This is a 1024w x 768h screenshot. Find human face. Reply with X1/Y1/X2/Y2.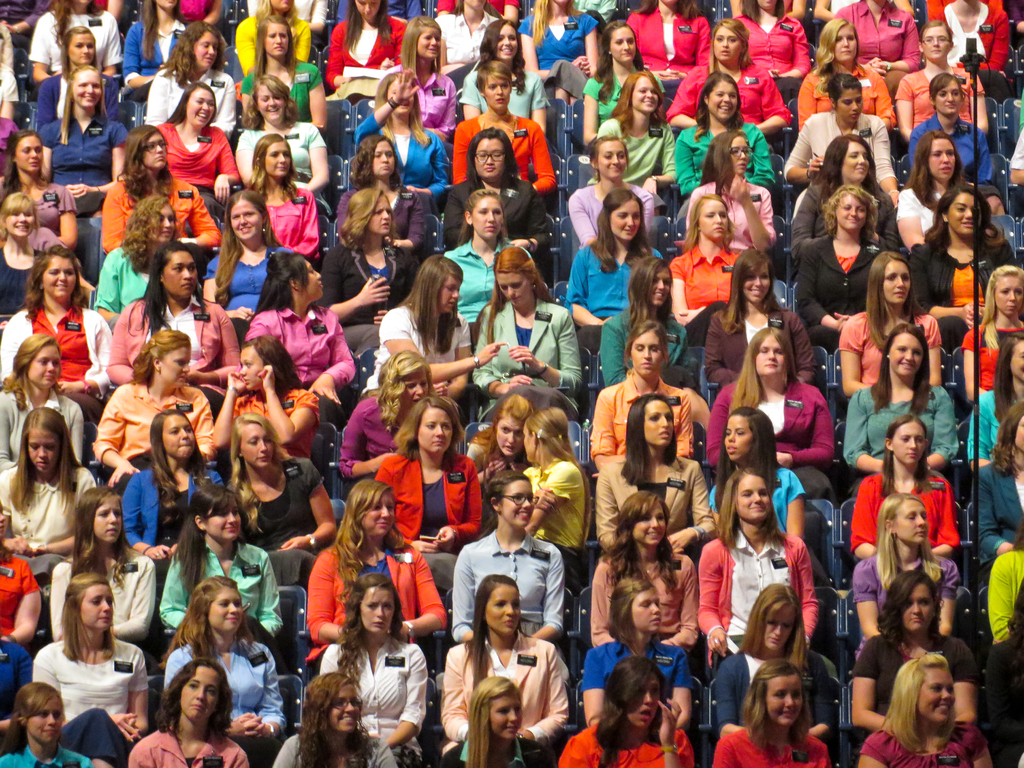
836/90/865/122.
